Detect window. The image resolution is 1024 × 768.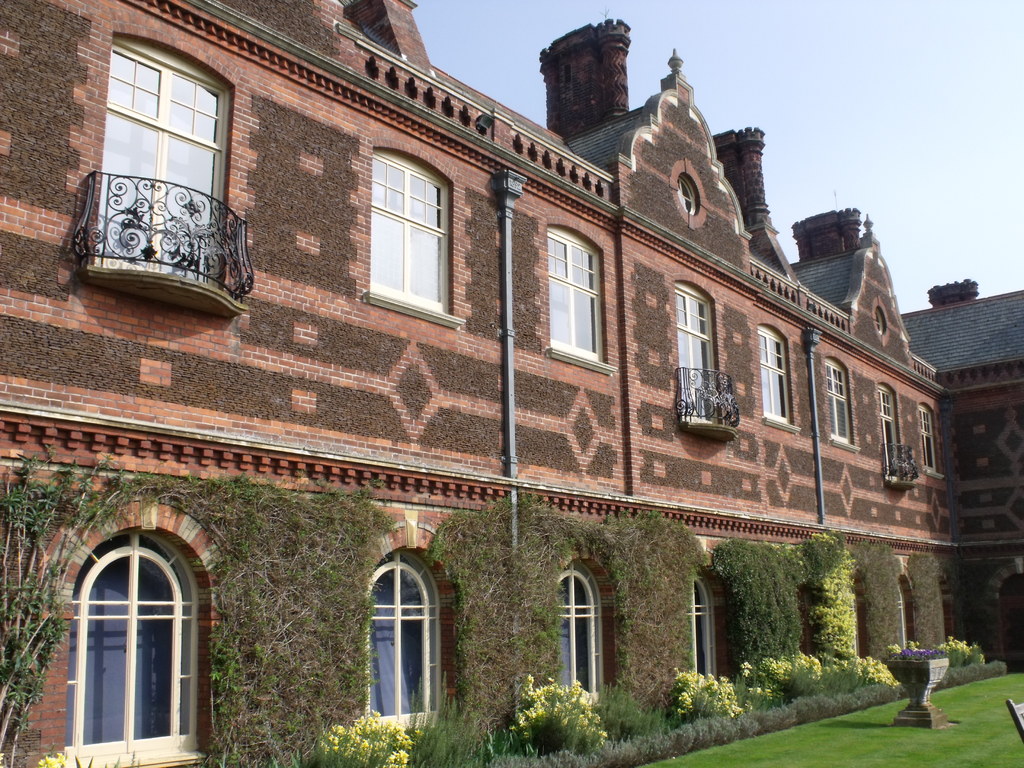
left=892, top=586, right=907, bottom=648.
